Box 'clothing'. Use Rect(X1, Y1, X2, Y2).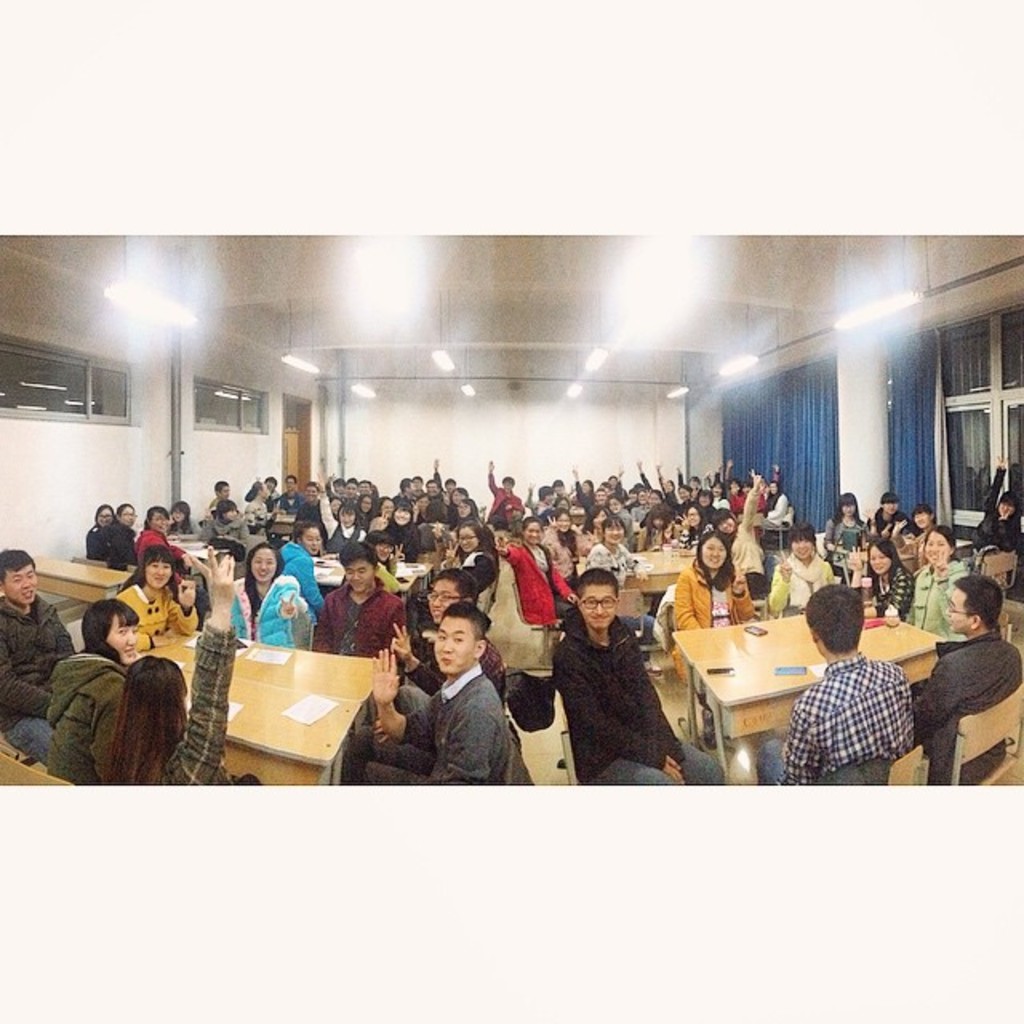
Rect(0, 590, 62, 765).
